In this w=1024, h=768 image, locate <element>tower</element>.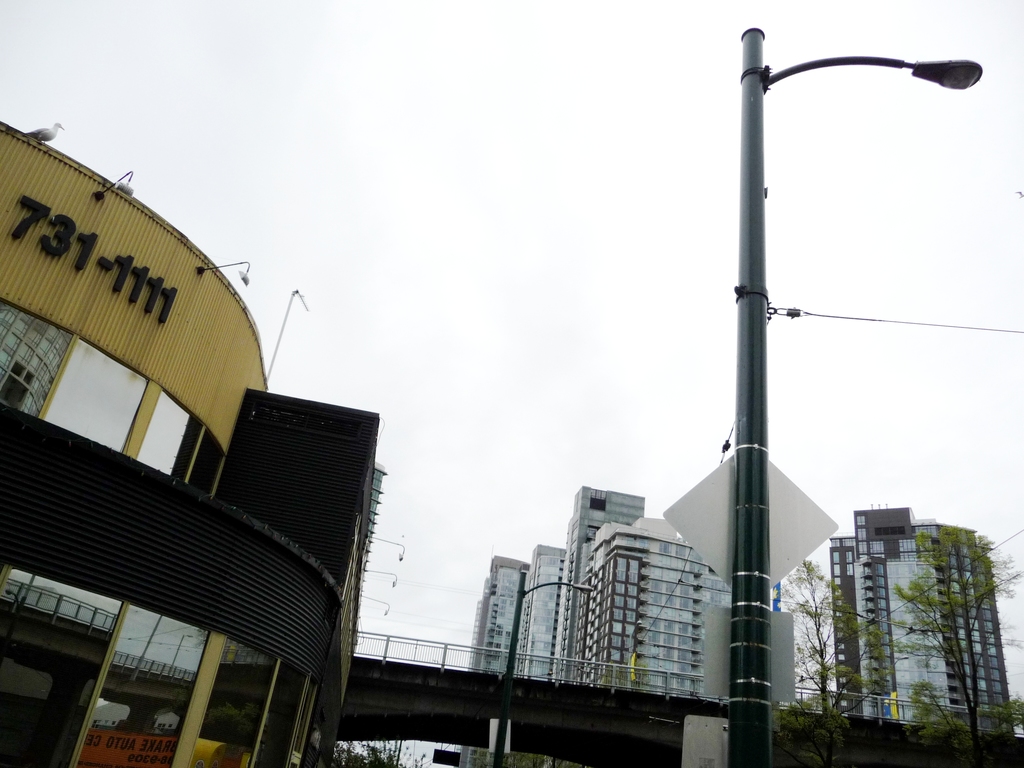
Bounding box: BBox(557, 487, 655, 680).
